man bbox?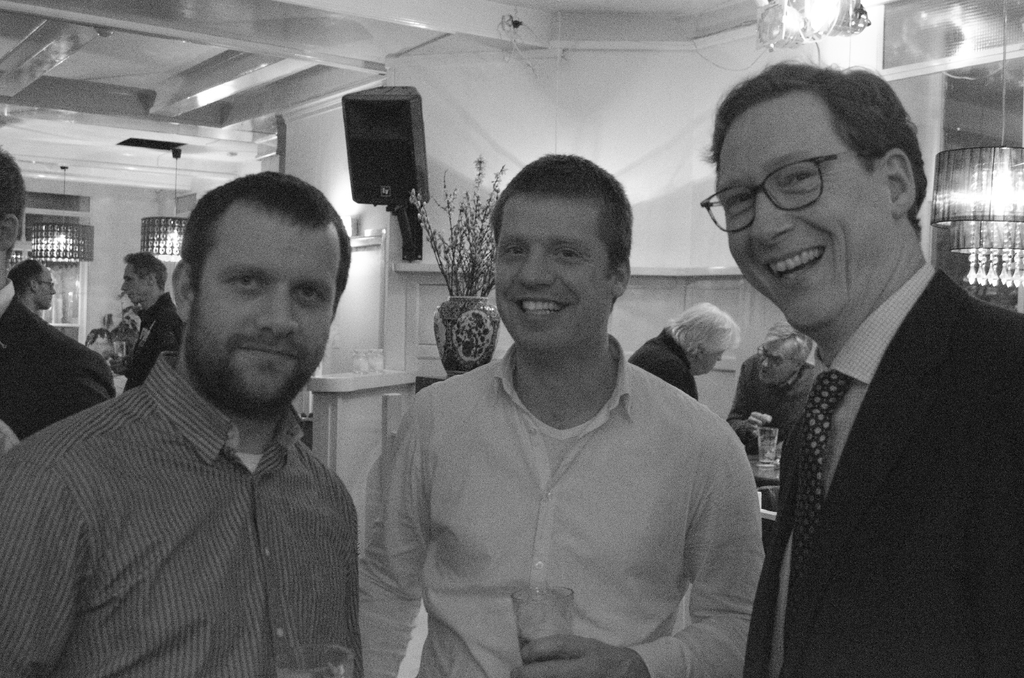
110, 250, 182, 392
